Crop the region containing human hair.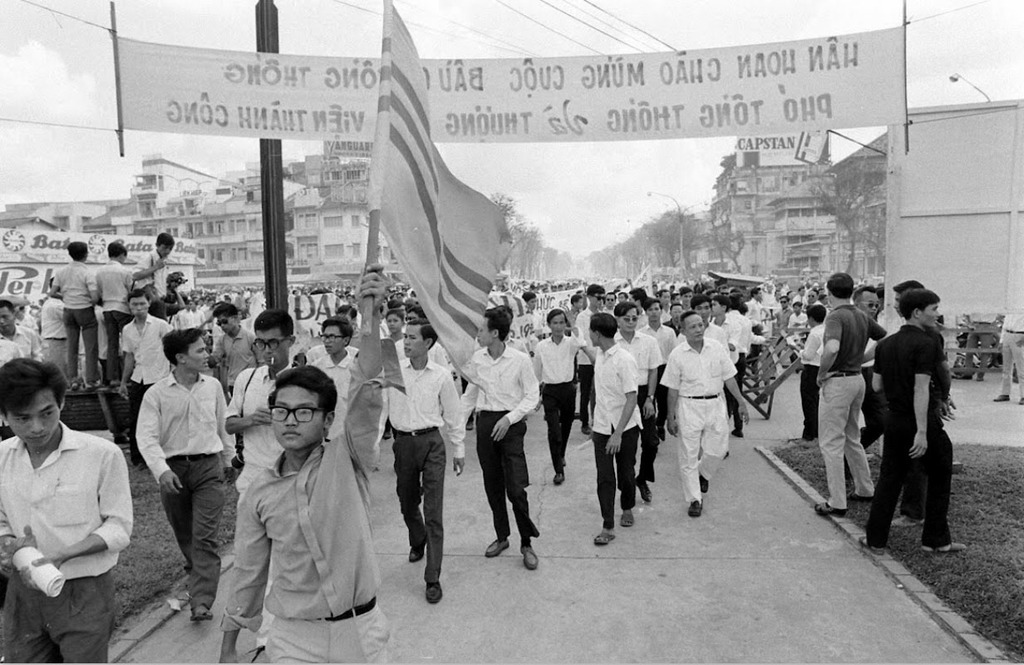
Crop region: detection(710, 294, 730, 313).
